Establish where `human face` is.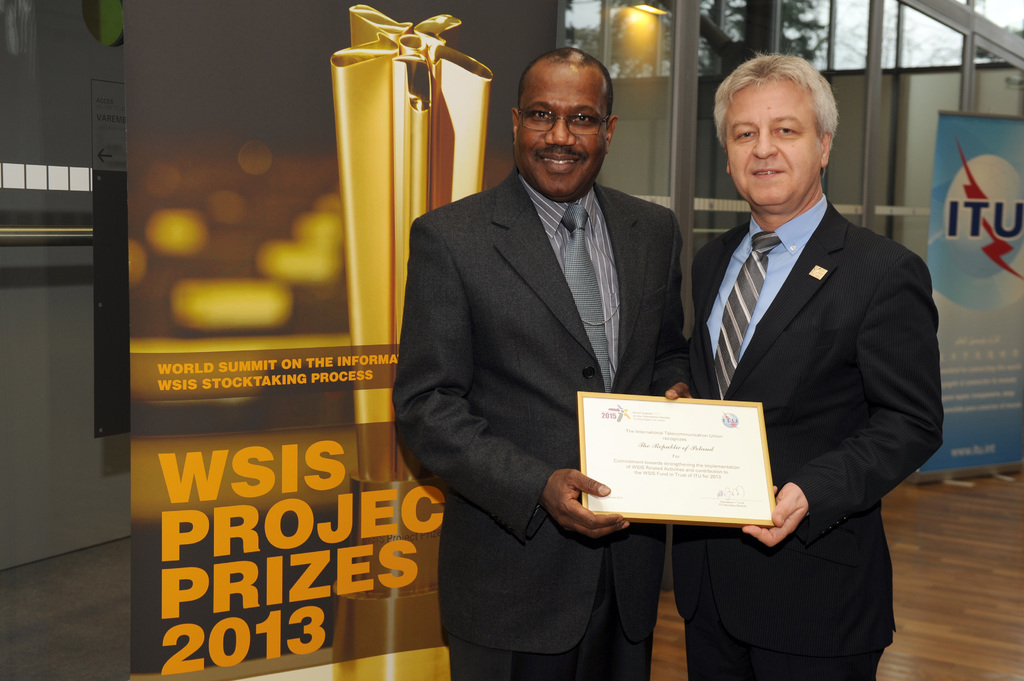
Established at 726/73/819/211.
